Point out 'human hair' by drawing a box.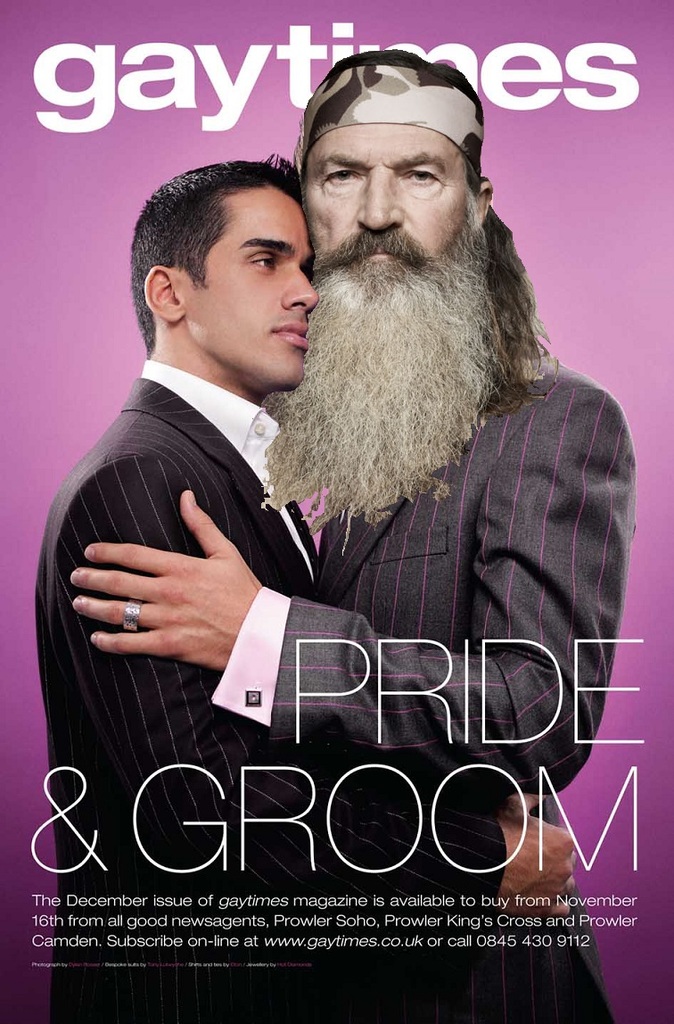
{"left": 301, "top": 155, "right": 549, "bottom": 395}.
